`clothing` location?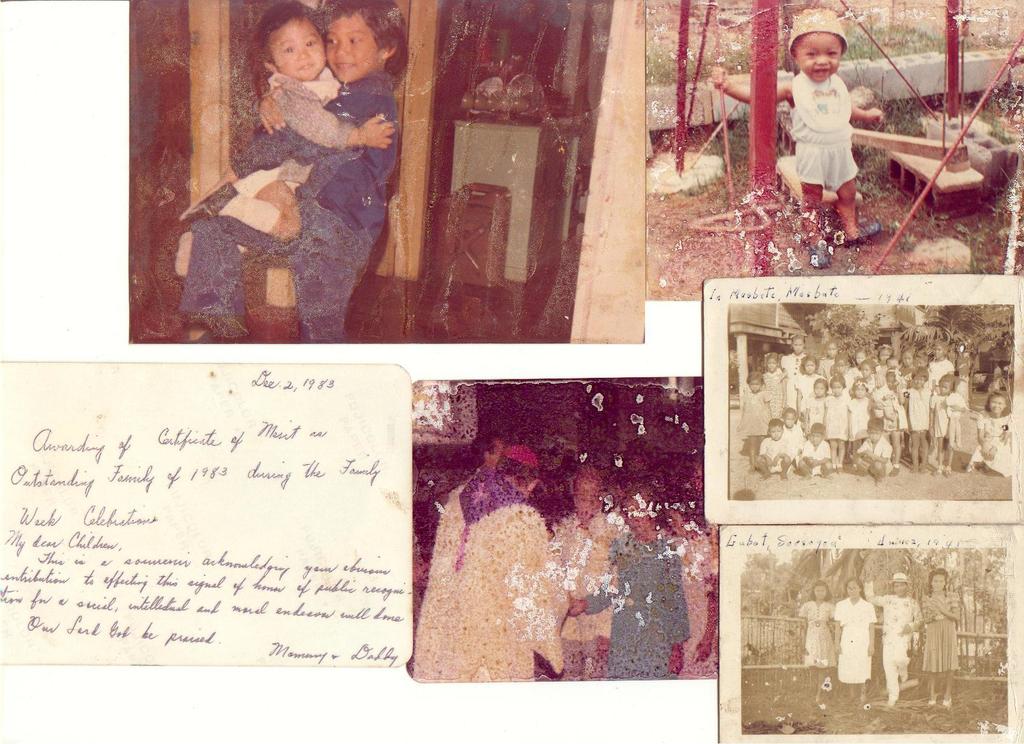
(left=875, top=595, right=924, bottom=708)
